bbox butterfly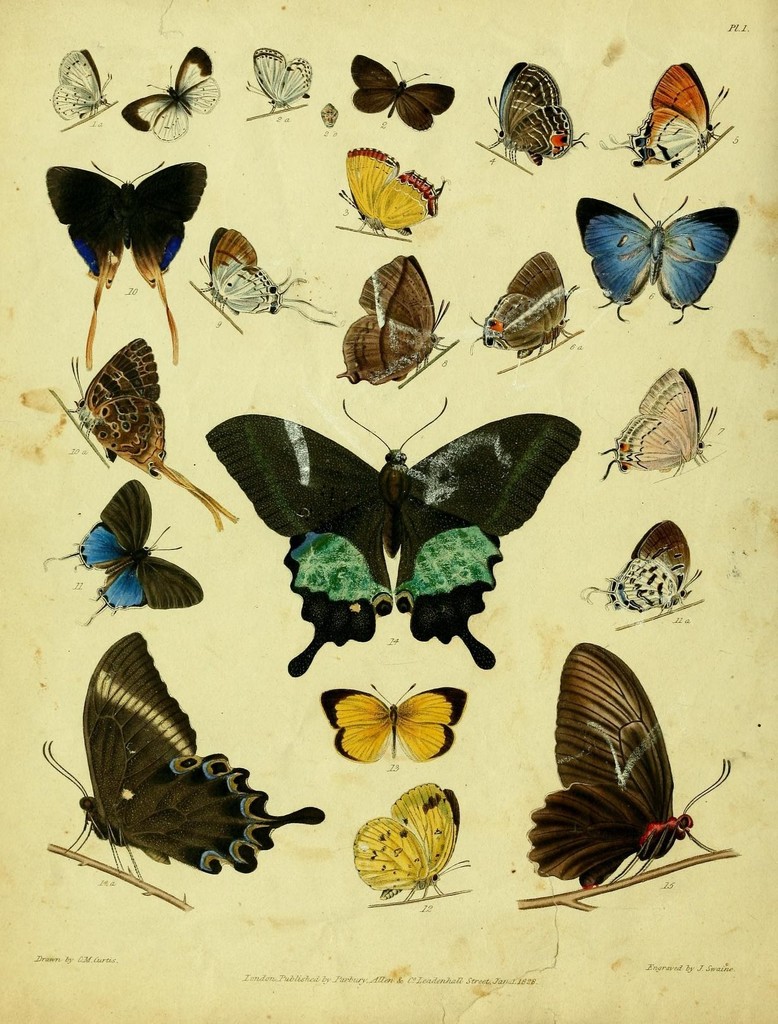
120,43,223,147
